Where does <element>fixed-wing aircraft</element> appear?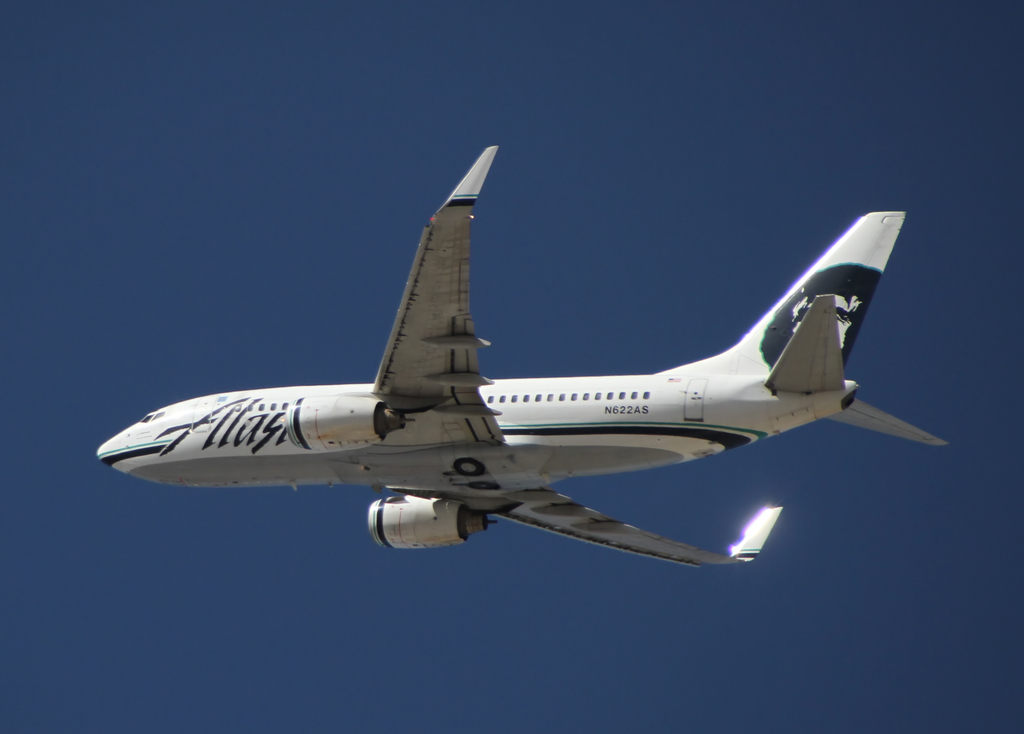
Appears at region(93, 143, 963, 571).
